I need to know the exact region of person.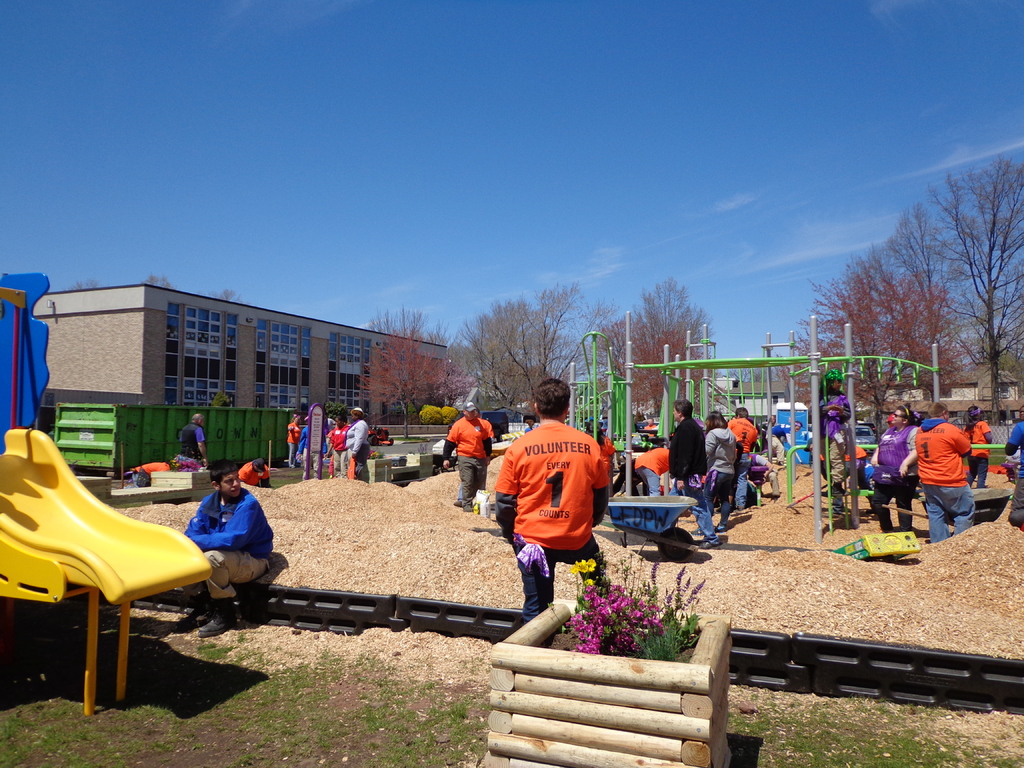
Region: <box>179,463,278,635</box>.
